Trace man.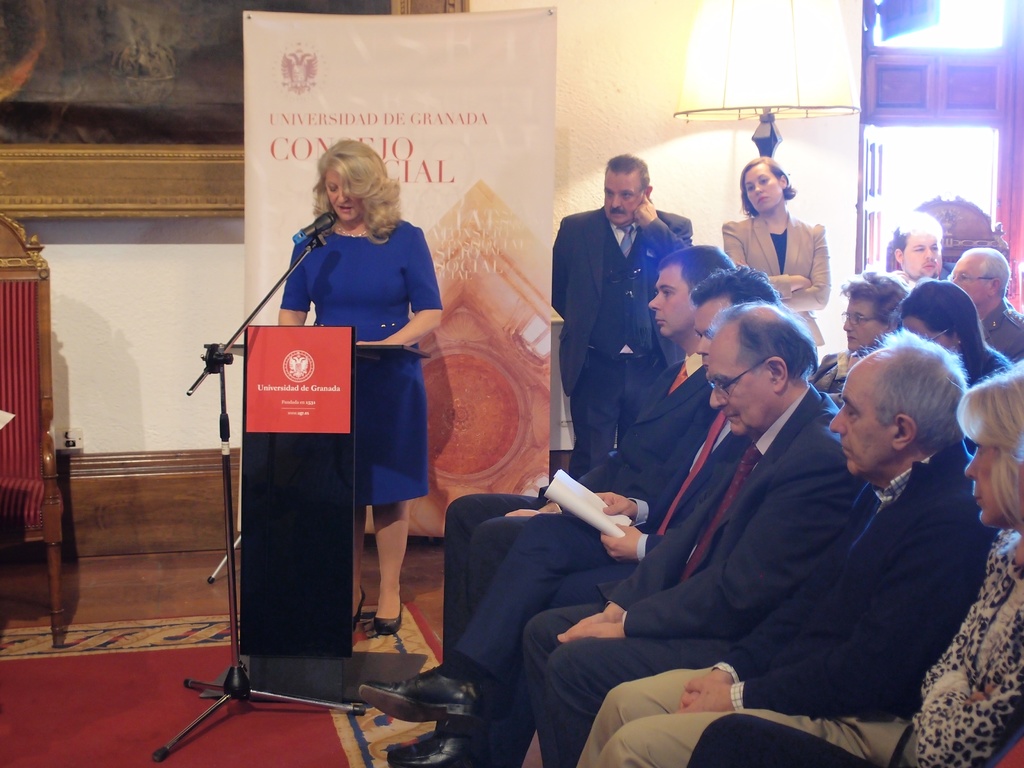
Traced to detection(579, 333, 1001, 767).
